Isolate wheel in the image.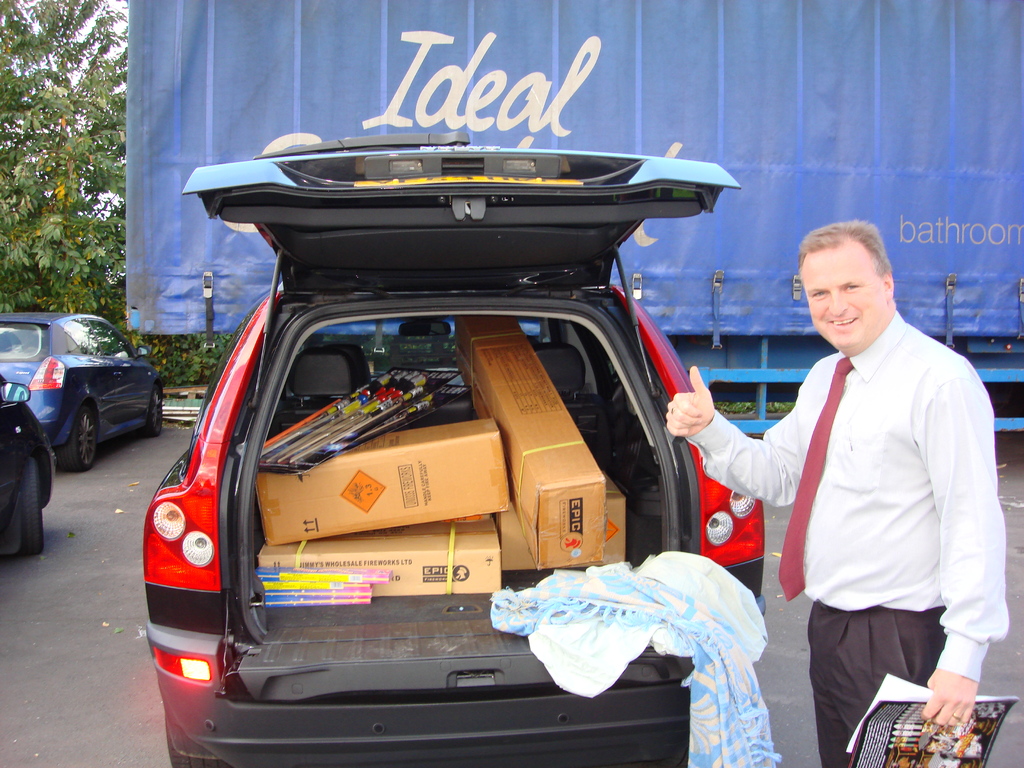
Isolated region: 52 406 100 471.
